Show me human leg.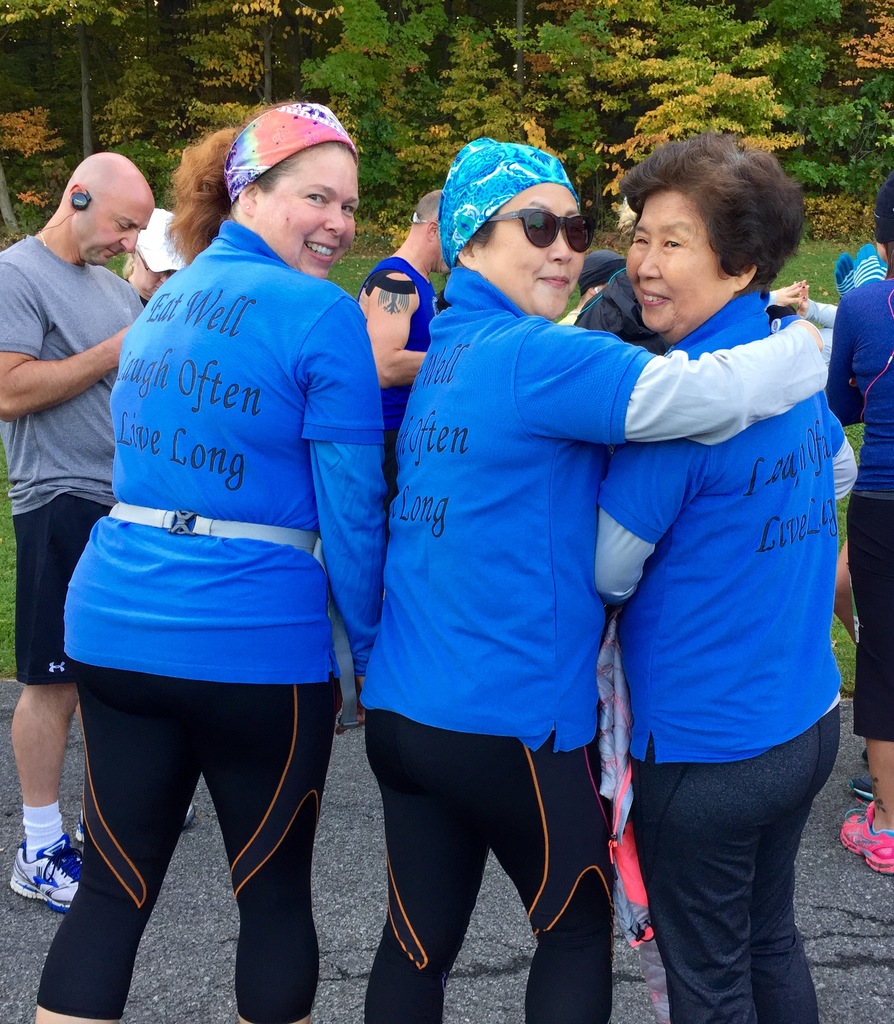
human leg is here: [35, 572, 213, 1023].
